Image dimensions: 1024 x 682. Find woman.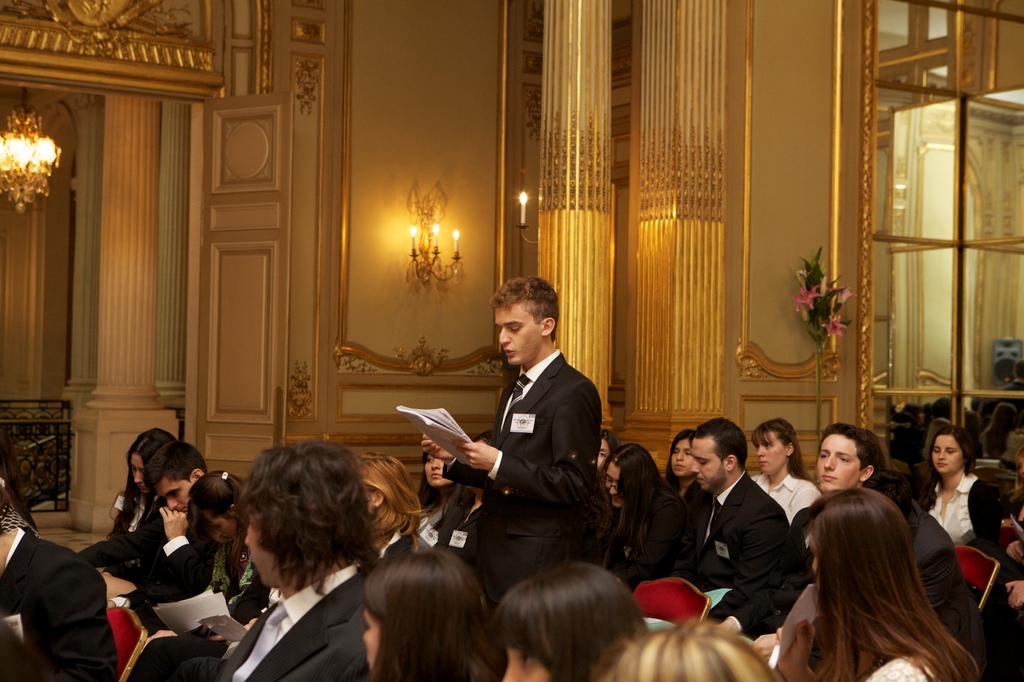
[493,562,655,681].
